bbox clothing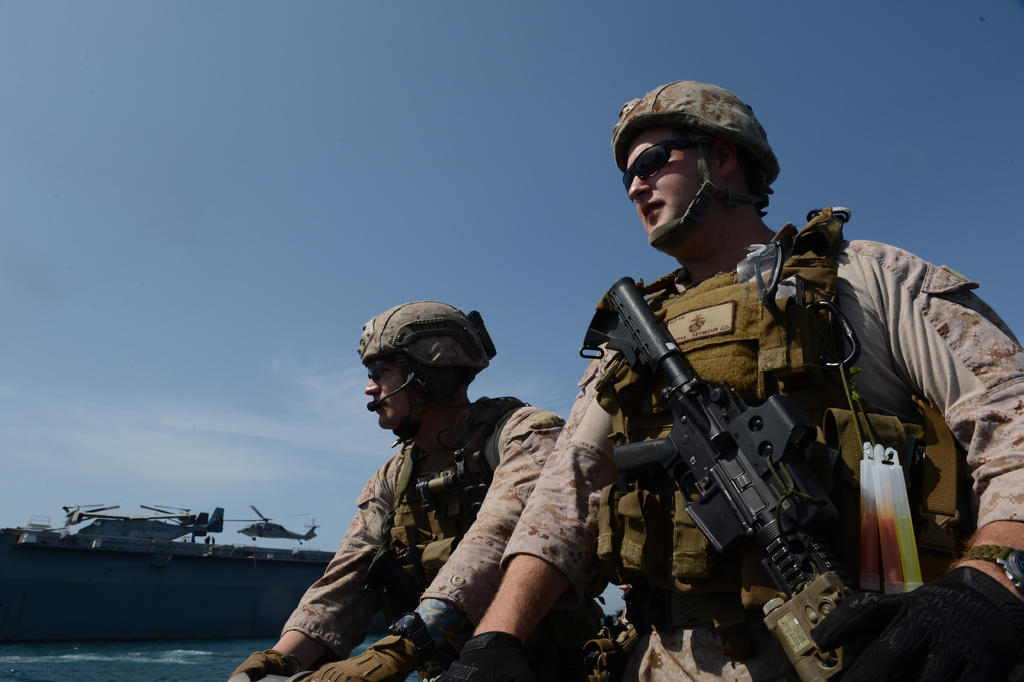
(left=275, top=348, right=622, bottom=671)
